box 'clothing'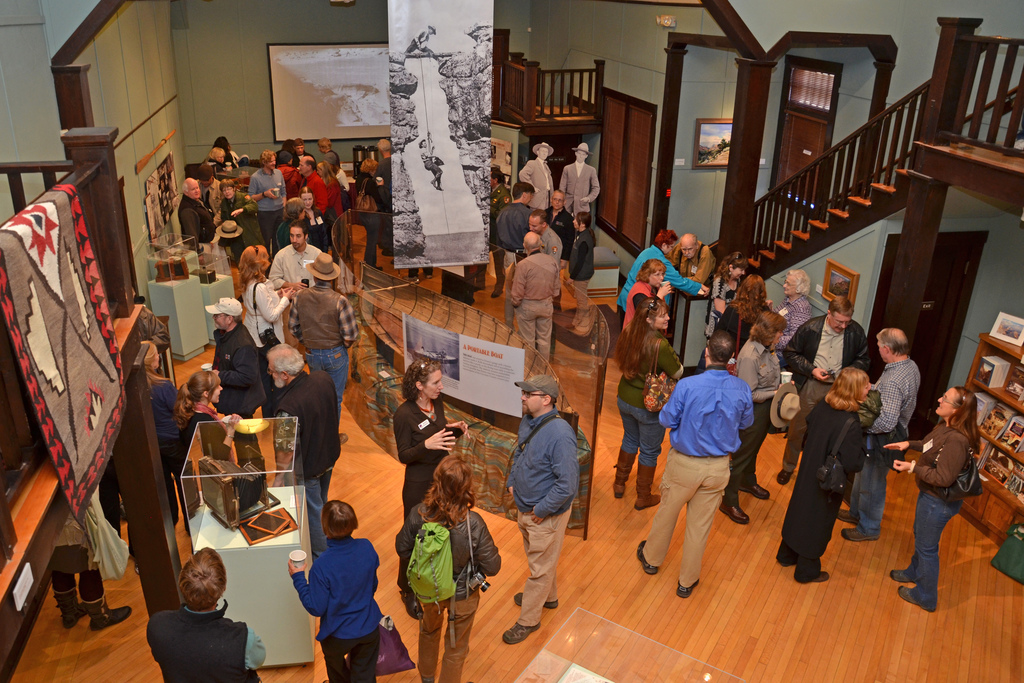
detection(143, 603, 258, 682)
